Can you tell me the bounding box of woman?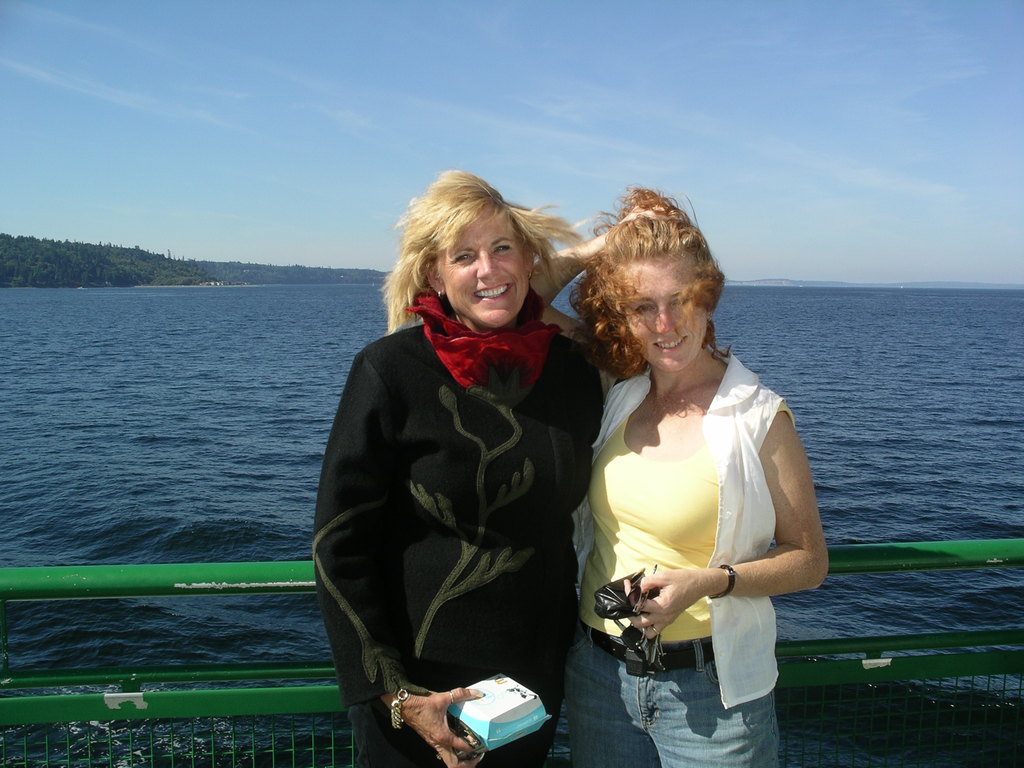
308,161,607,767.
